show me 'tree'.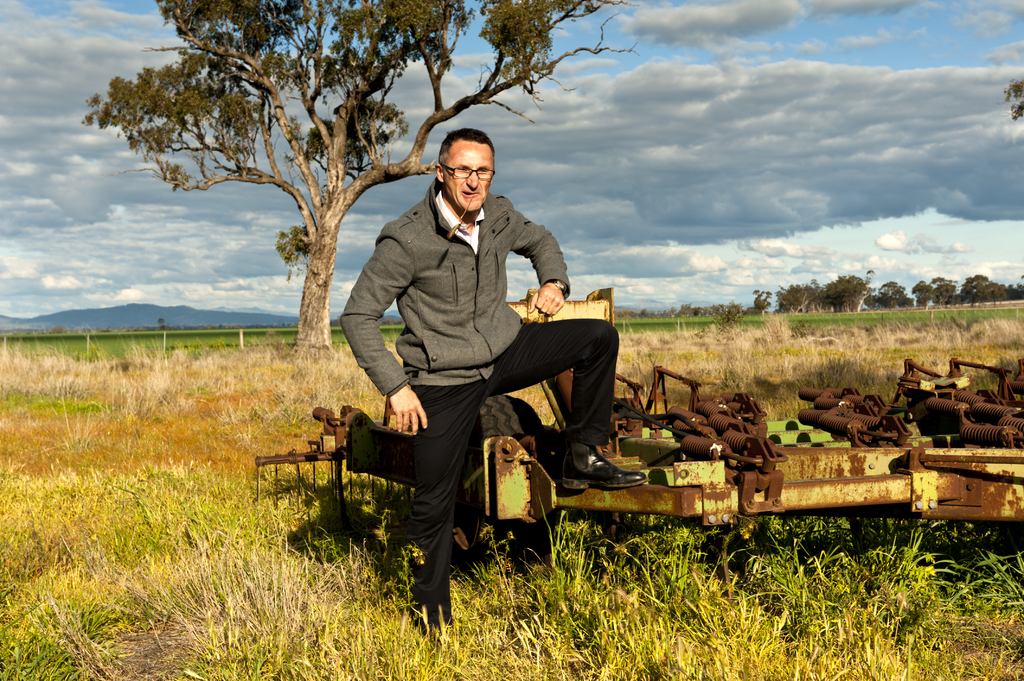
'tree' is here: Rect(119, 17, 618, 357).
